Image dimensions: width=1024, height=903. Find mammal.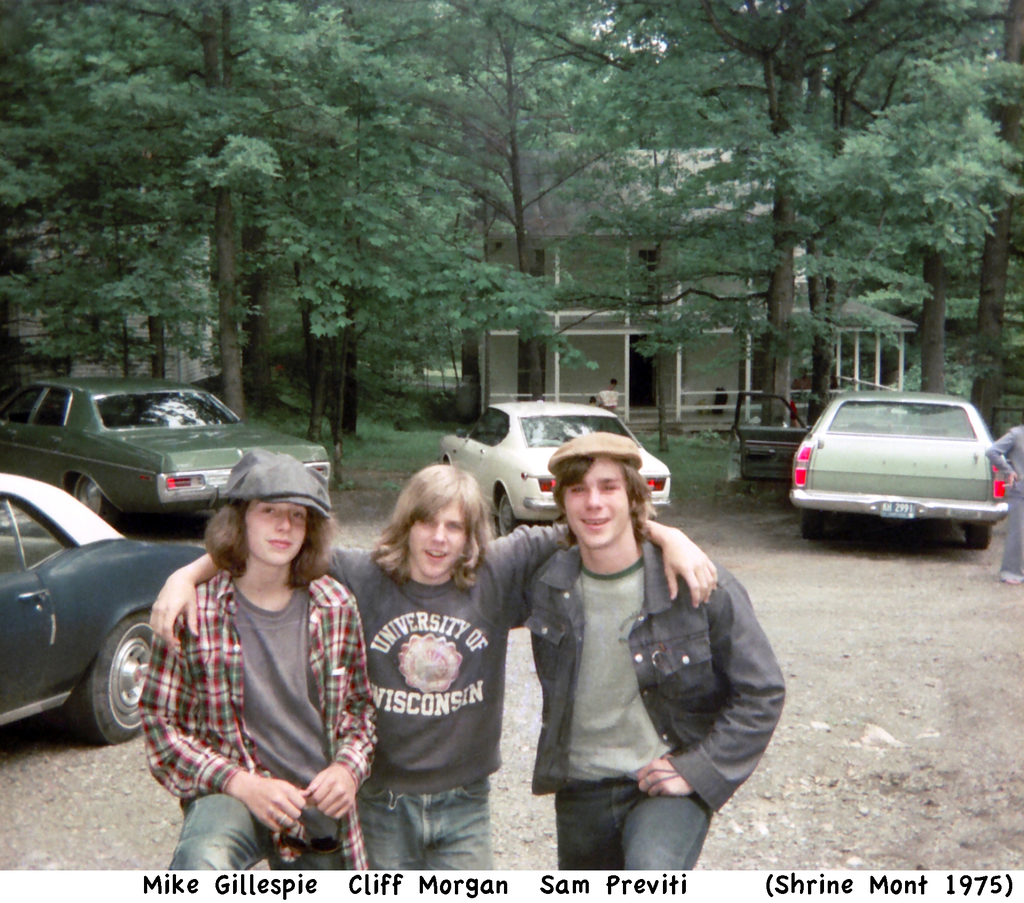
132,445,381,872.
